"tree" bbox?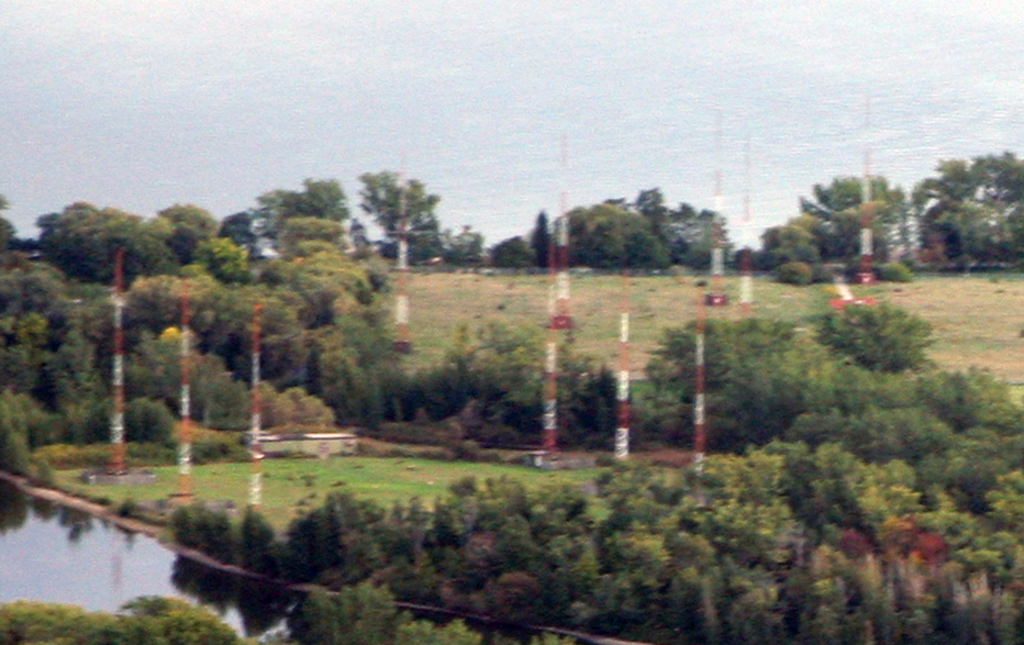
<region>253, 171, 348, 247</region>
